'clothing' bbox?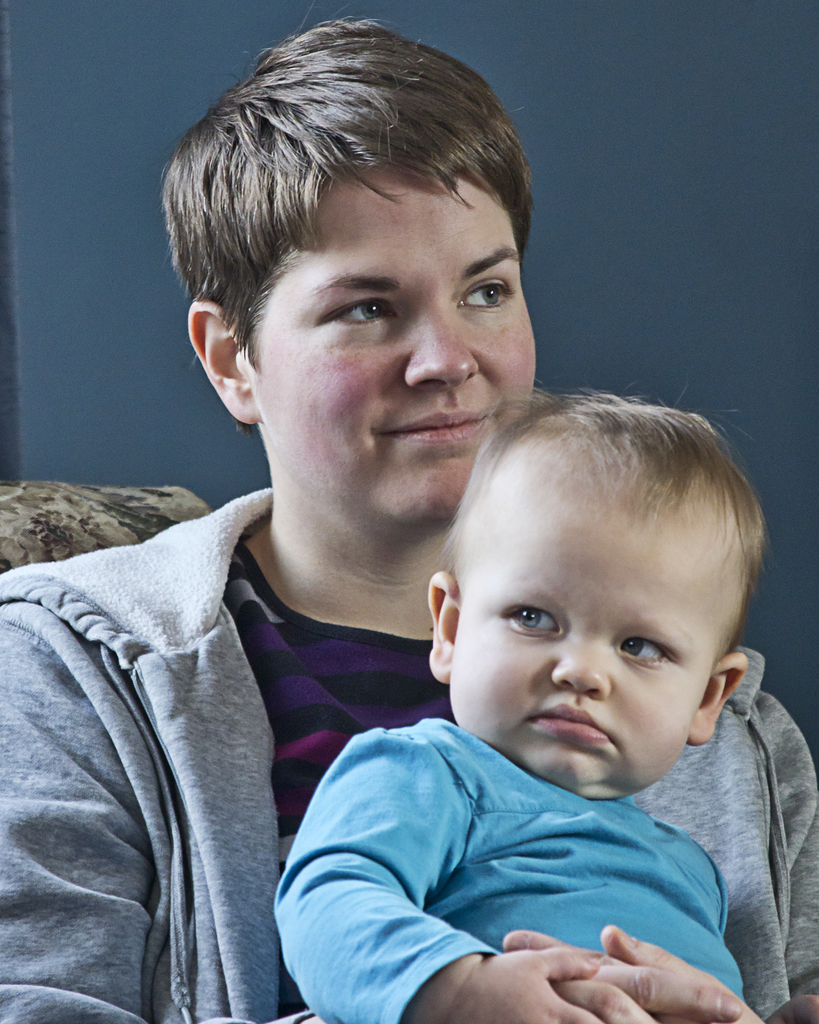
pyautogui.locateOnScreen(294, 701, 743, 1016)
